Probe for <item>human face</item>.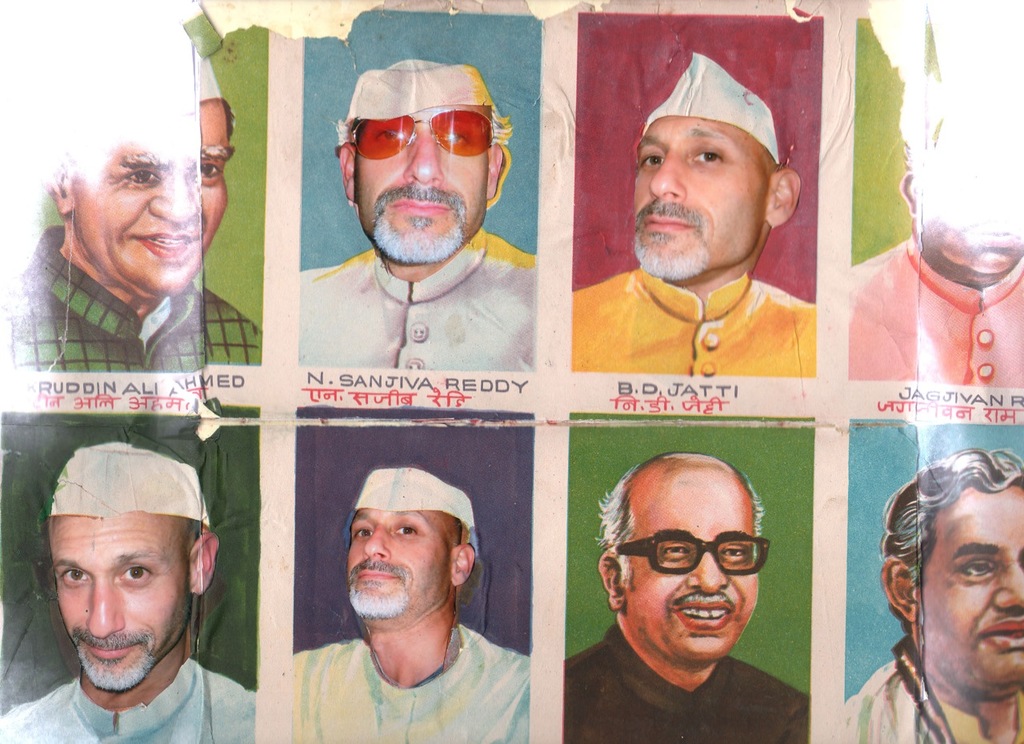
Probe result: 48/511/189/676.
